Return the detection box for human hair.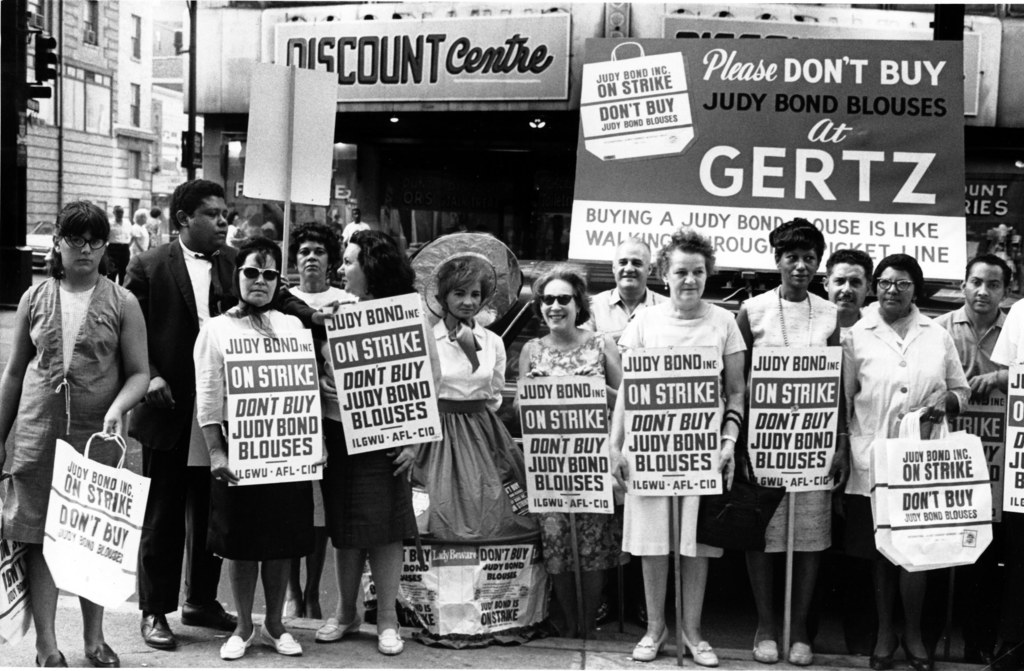
x1=656 y1=231 x2=717 y2=282.
